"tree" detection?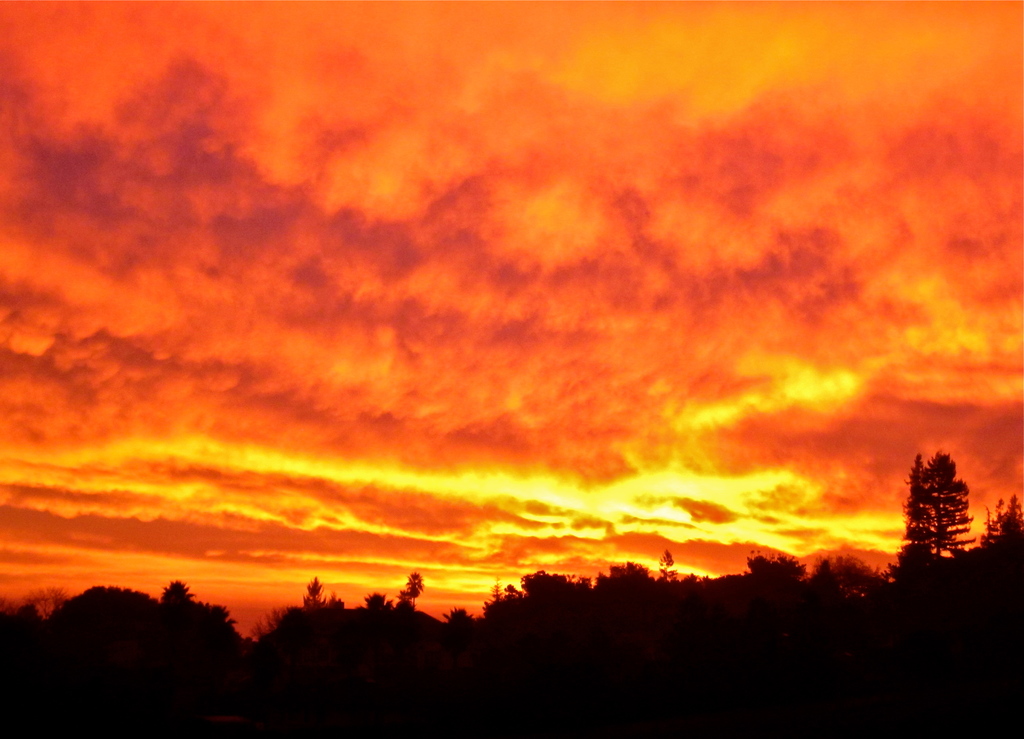
pyautogui.locateOnScreen(660, 546, 675, 580)
